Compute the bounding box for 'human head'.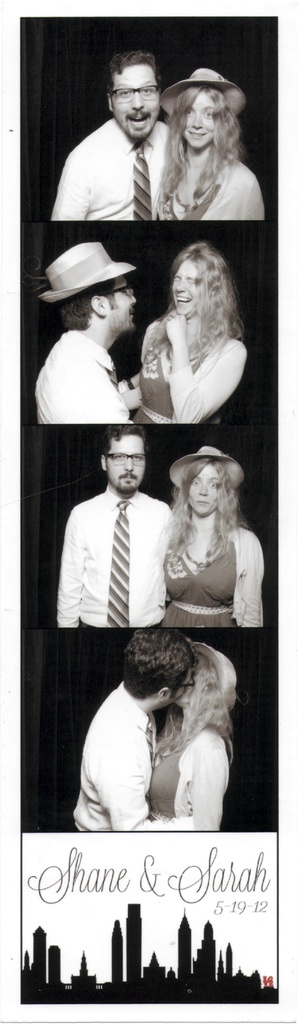
box=[99, 424, 150, 490].
